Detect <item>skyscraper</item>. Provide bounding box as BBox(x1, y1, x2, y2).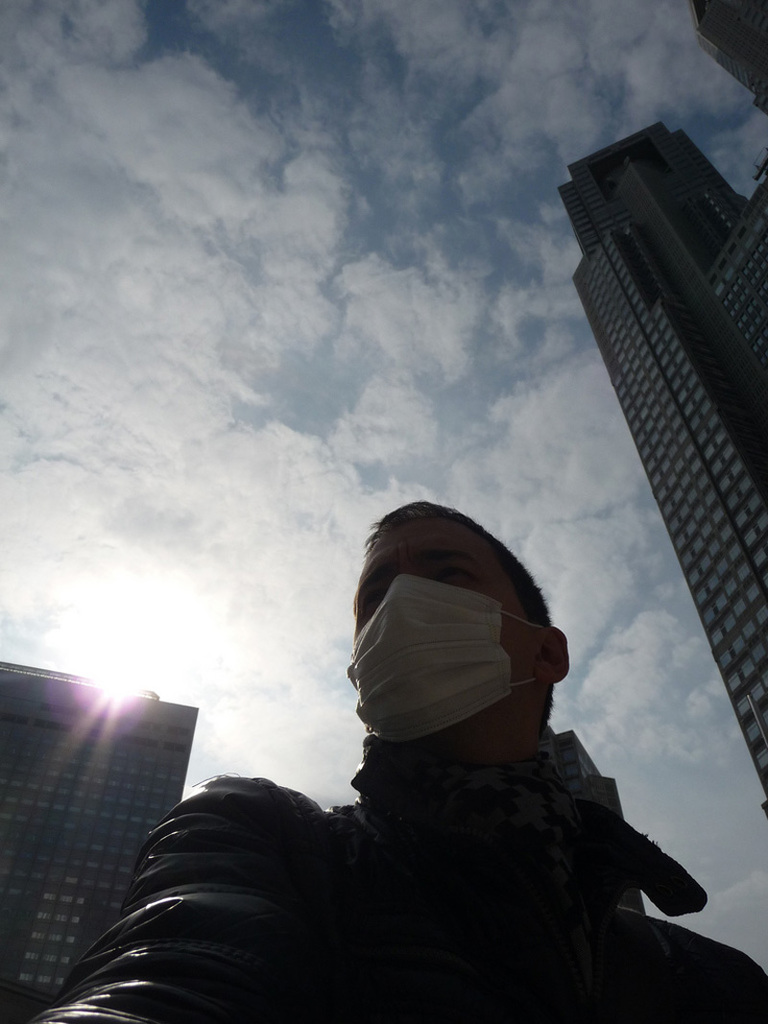
BBox(0, 660, 209, 1023).
